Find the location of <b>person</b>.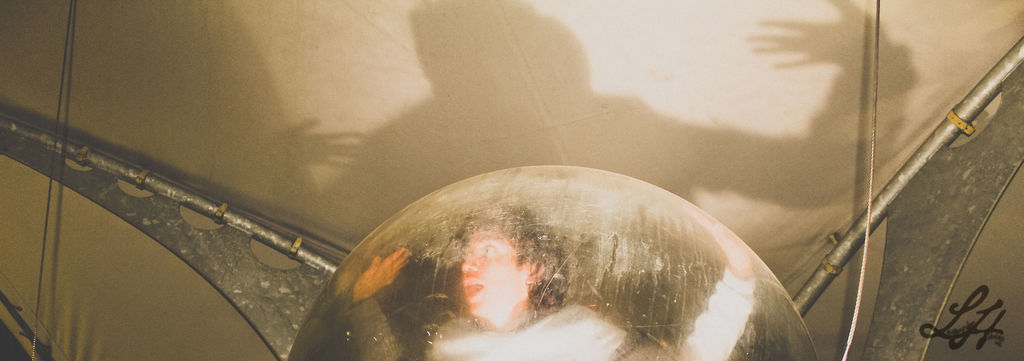
Location: select_region(346, 200, 758, 360).
